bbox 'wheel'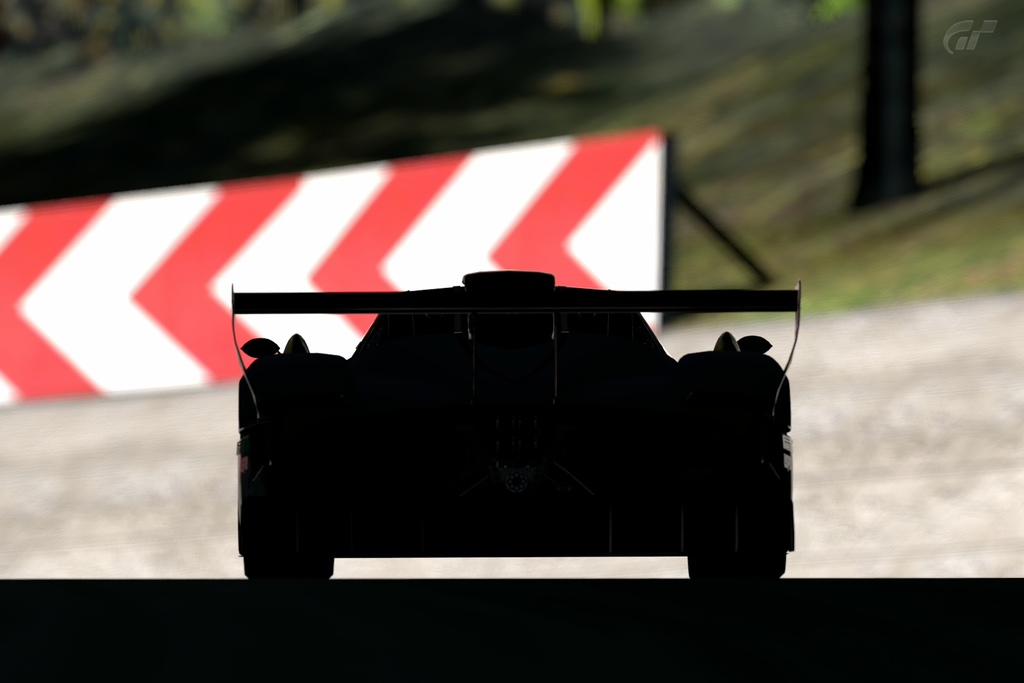
{"x1": 719, "y1": 549, "x2": 785, "y2": 587}
